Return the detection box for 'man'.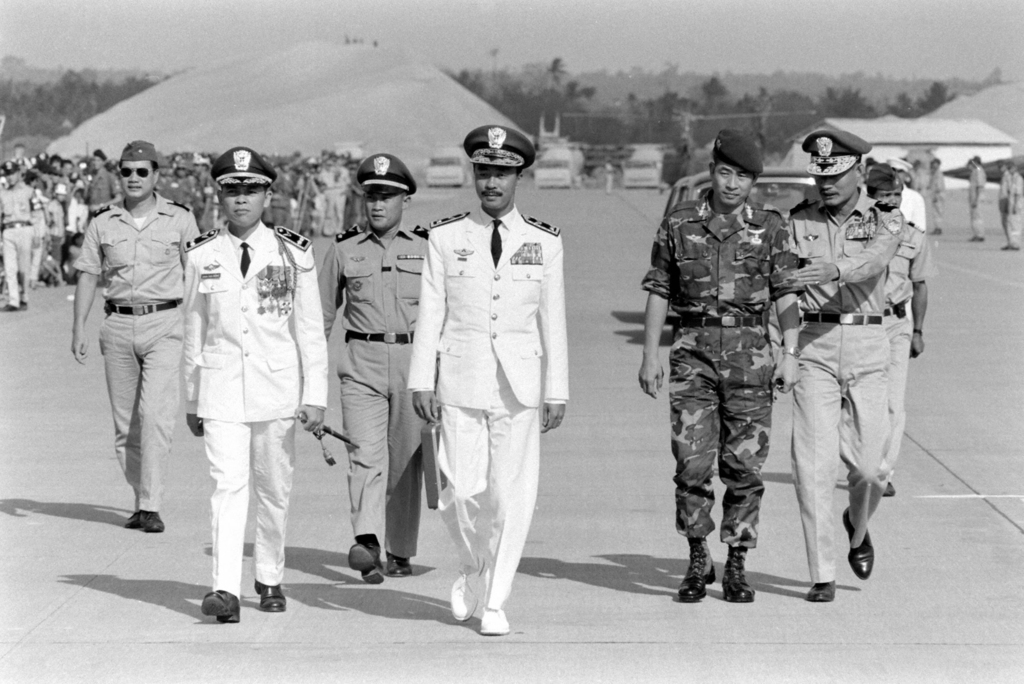
select_region(633, 122, 800, 623).
